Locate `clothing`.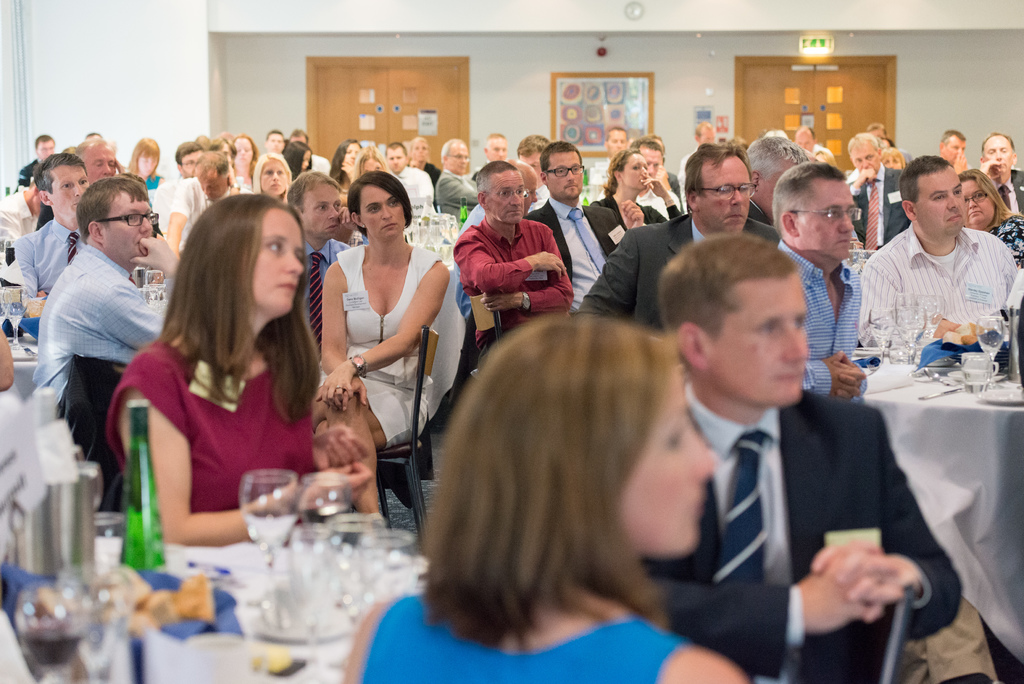
Bounding box: detection(152, 174, 180, 240).
